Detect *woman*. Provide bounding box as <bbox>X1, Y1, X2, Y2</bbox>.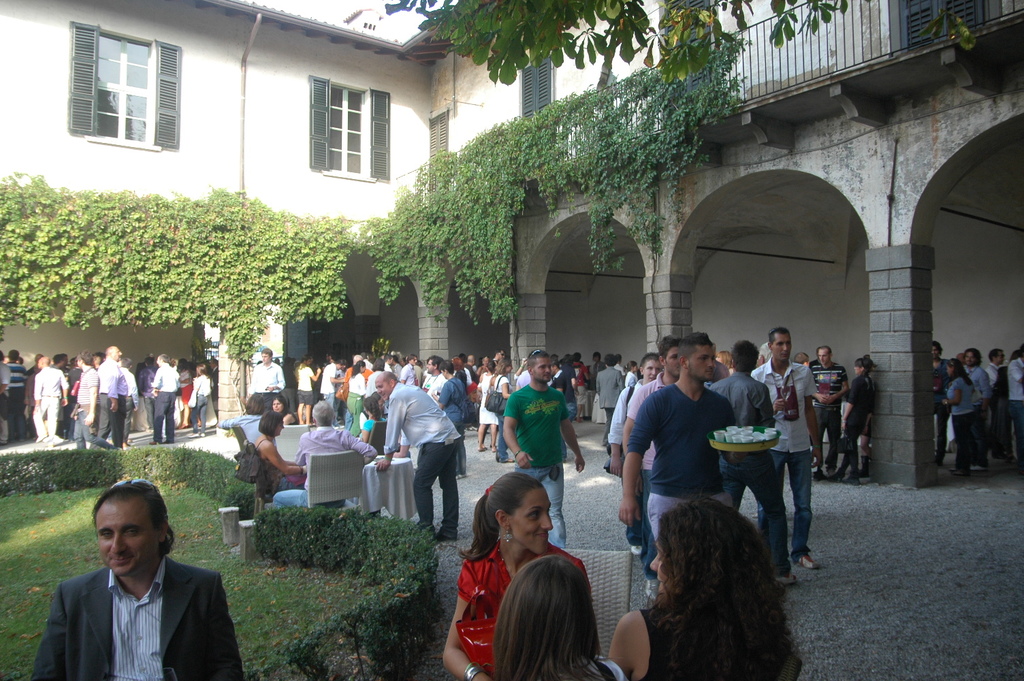
<bbox>295, 357, 321, 426</bbox>.
